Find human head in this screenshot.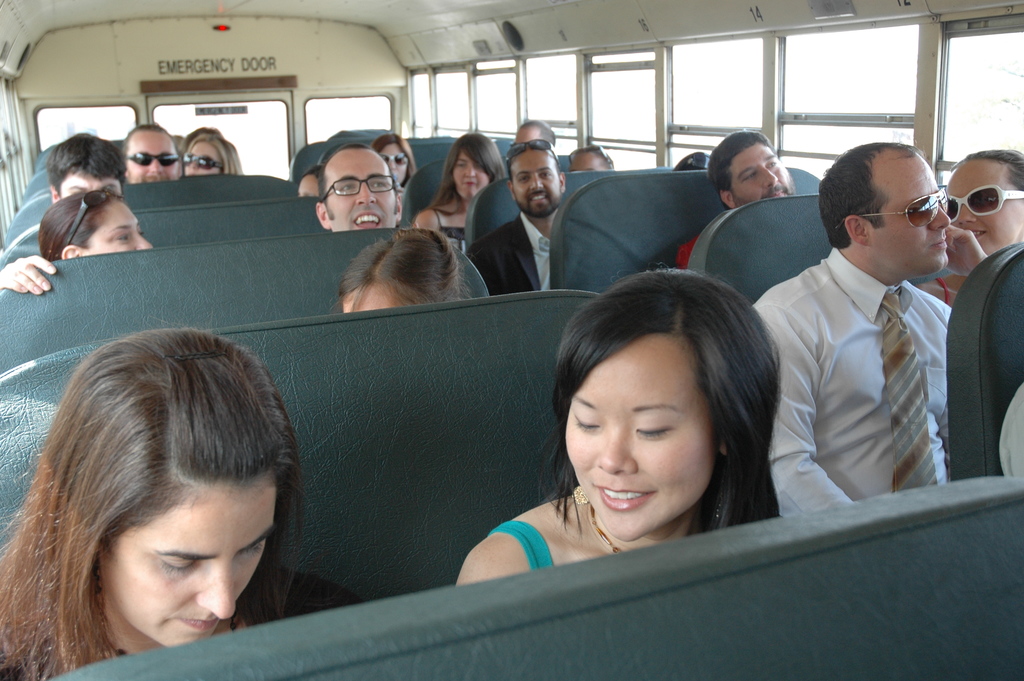
The bounding box for human head is x1=38 y1=193 x2=156 y2=263.
